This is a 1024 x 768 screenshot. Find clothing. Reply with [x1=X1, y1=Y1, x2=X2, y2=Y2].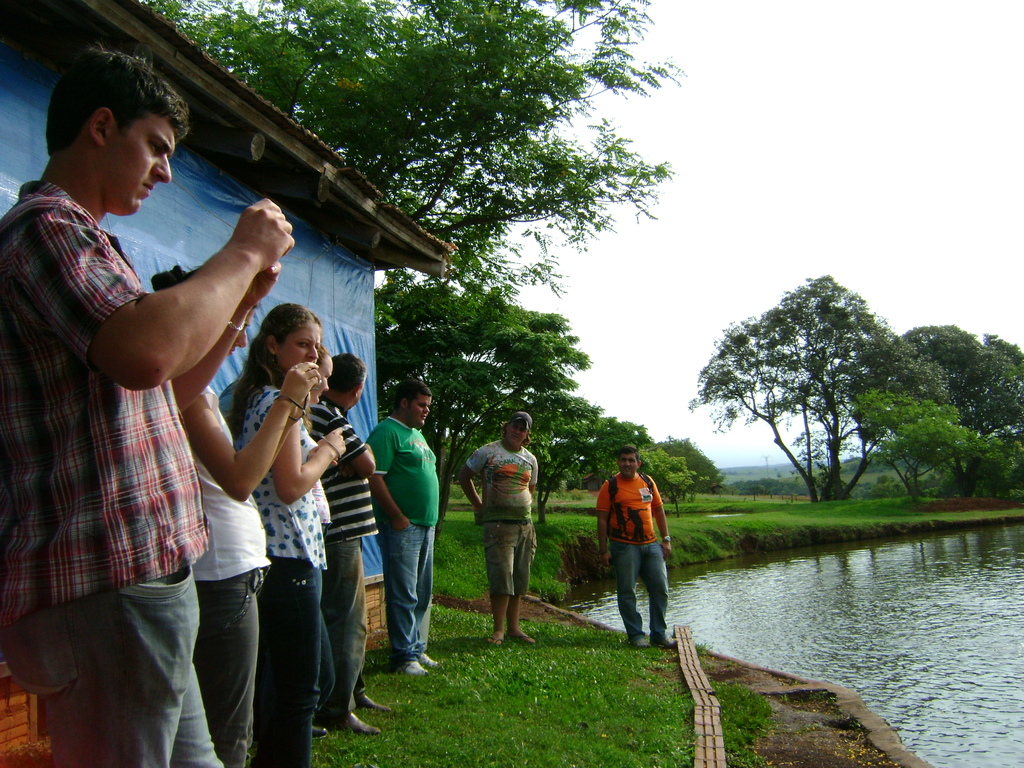
[x1=591, y1=460, x2=675, y2=633].
